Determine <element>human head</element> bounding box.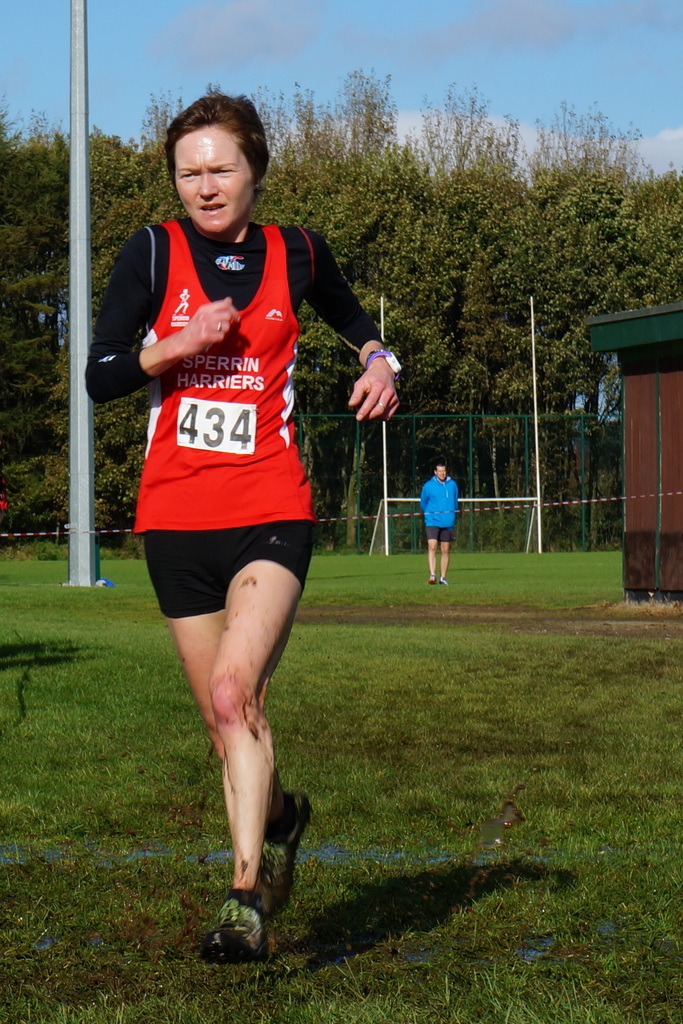
Determined: box(153, 92, 275, 220).
